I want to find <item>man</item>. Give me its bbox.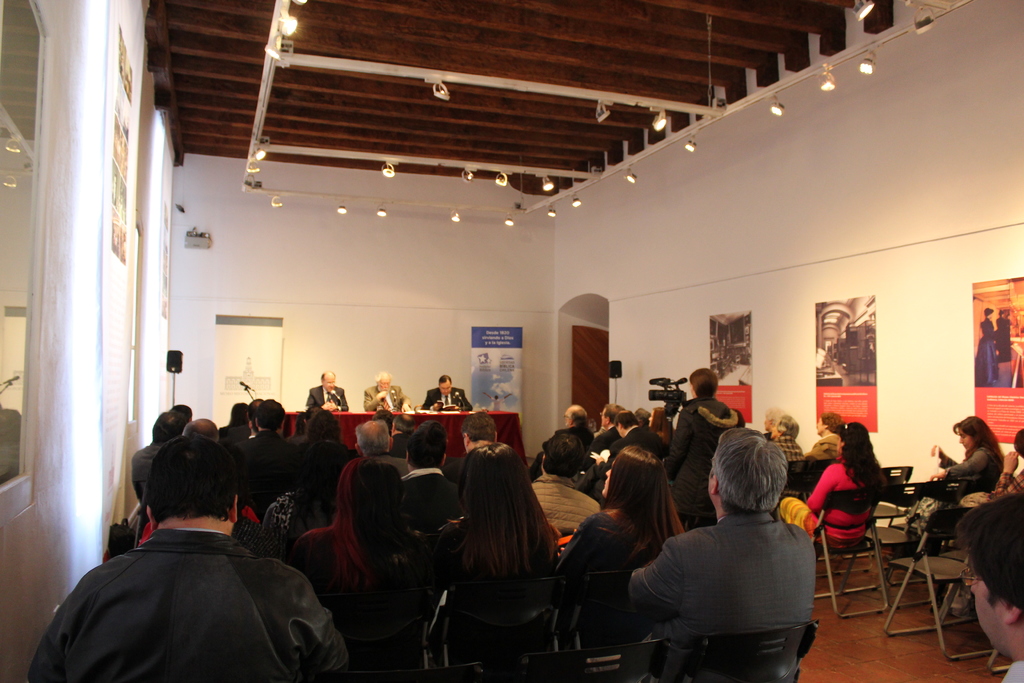
<box>44,429,318,682</box>.
